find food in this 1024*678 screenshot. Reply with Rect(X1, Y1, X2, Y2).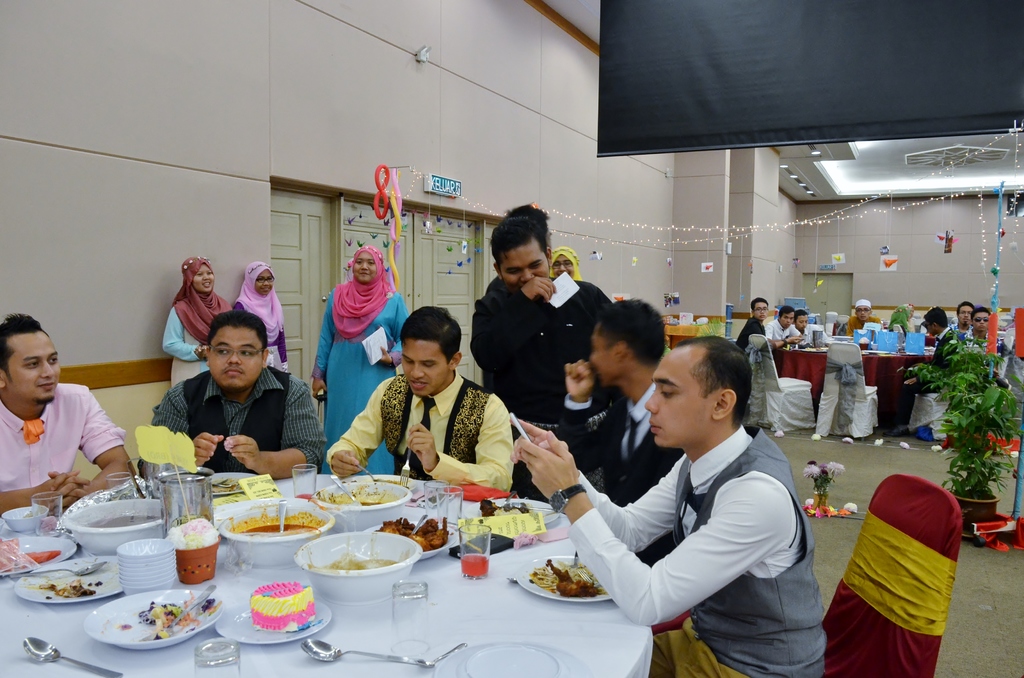
Rect(246, 579, 322, 632).
